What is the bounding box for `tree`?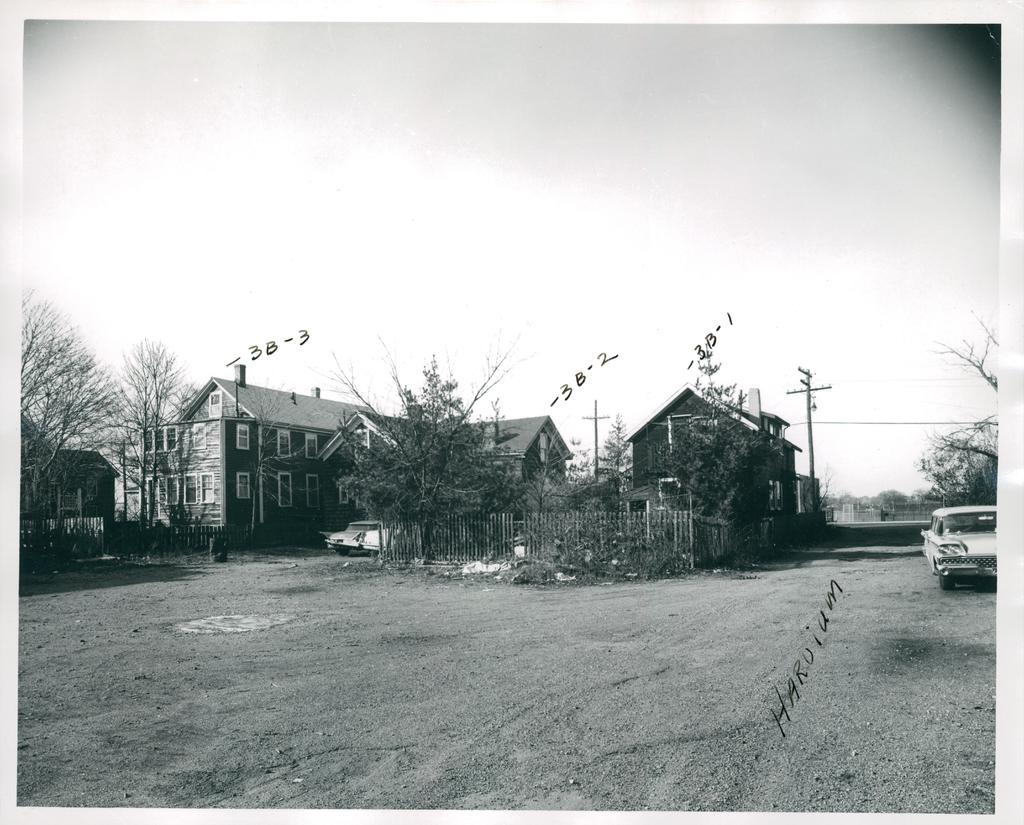
left=336, top=355, right=529, bottom=535.
